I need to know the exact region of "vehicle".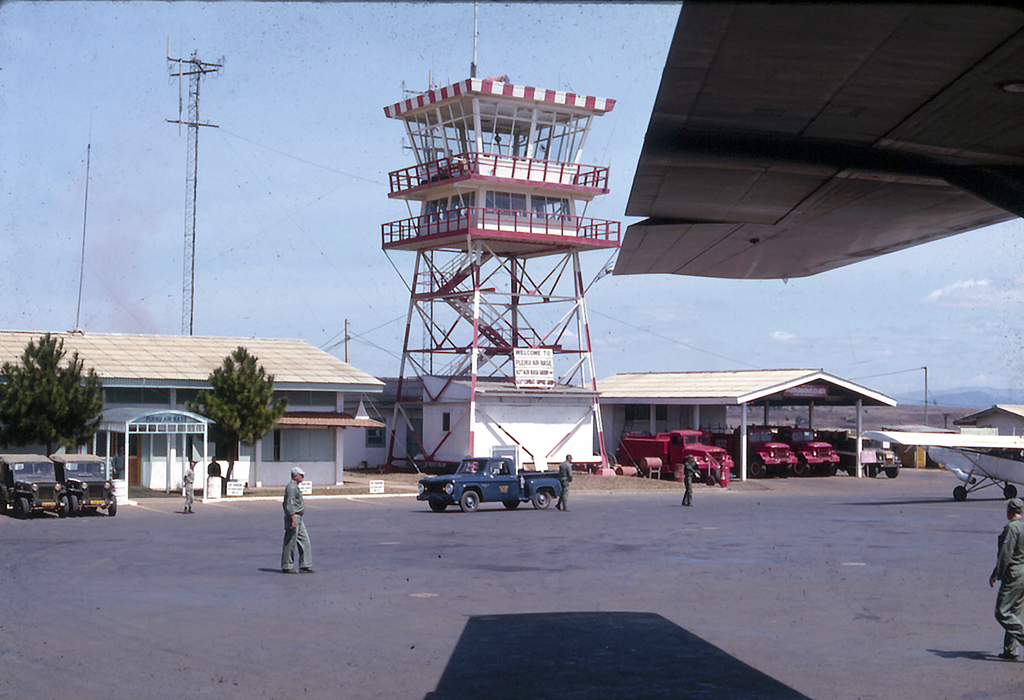
Region: bbox=[716, 420, 796, 479].
